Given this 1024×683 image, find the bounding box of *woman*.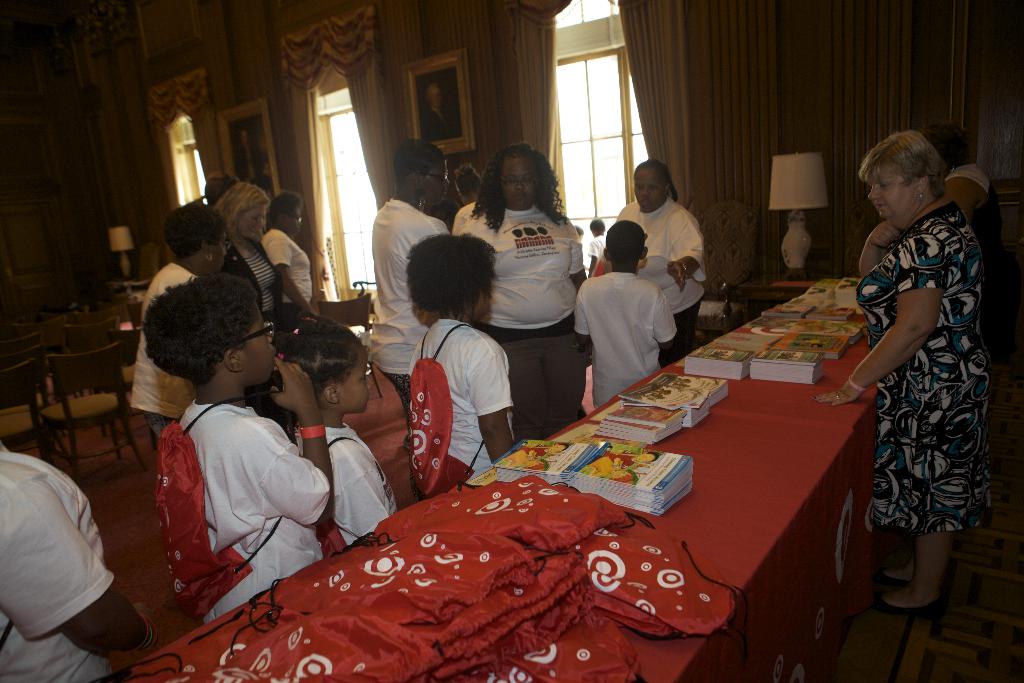
box=[610, 151, 715, 346].
